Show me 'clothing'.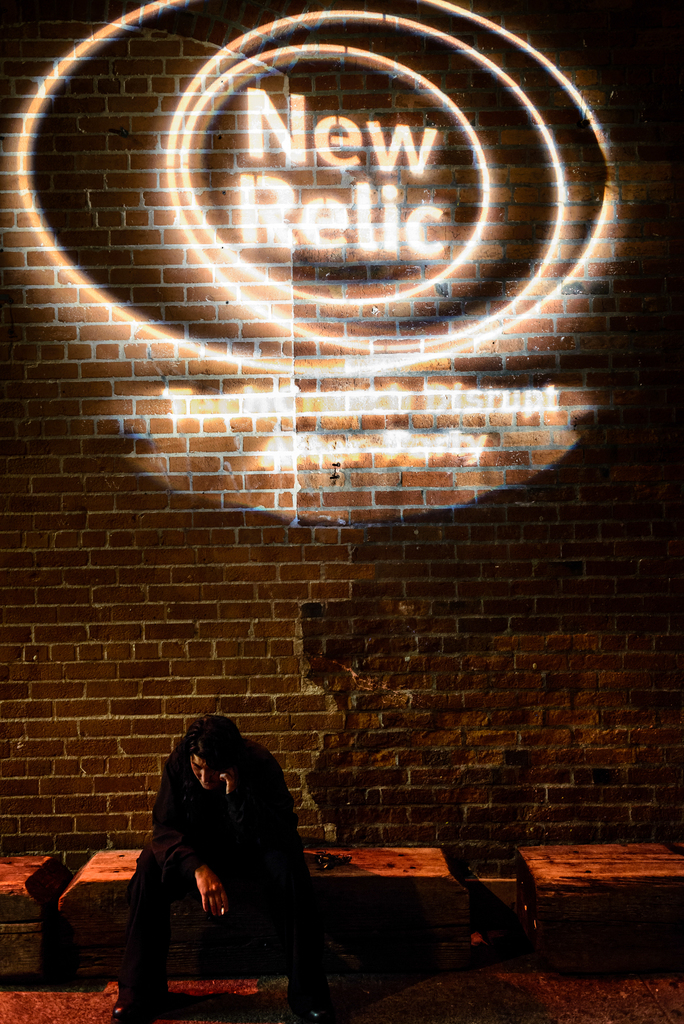
'clothing' is here: <box>138,722,311,992</box>.
